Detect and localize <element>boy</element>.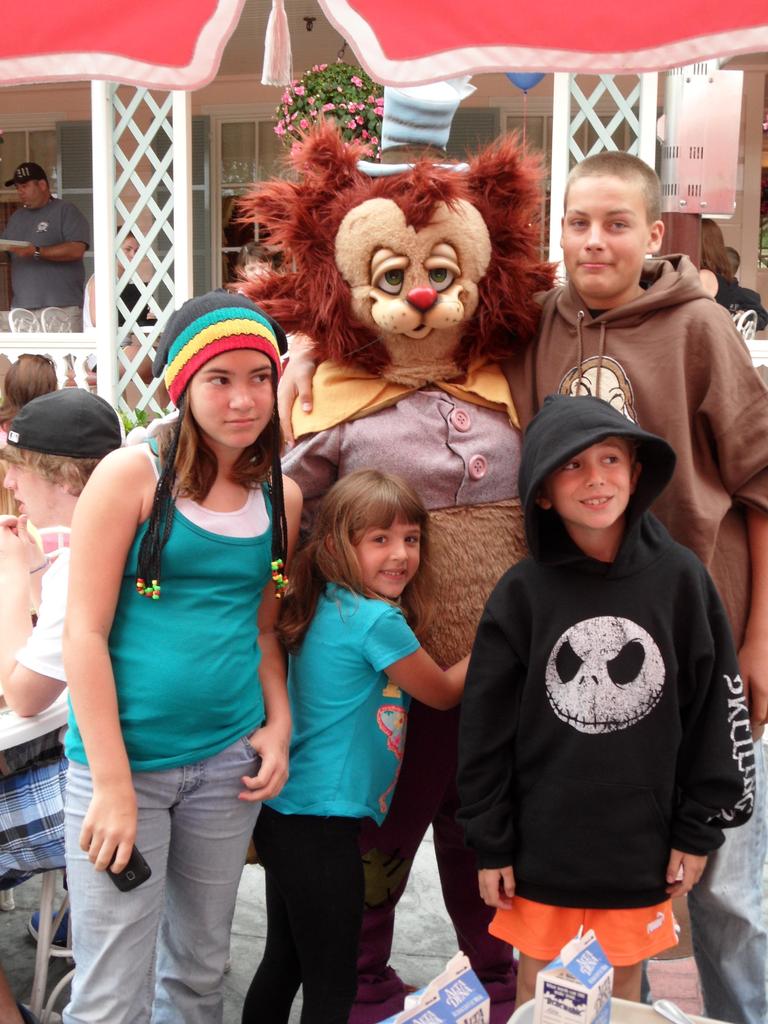
Localized at <bbox>457, 398, 755, 1011</bbox>.
